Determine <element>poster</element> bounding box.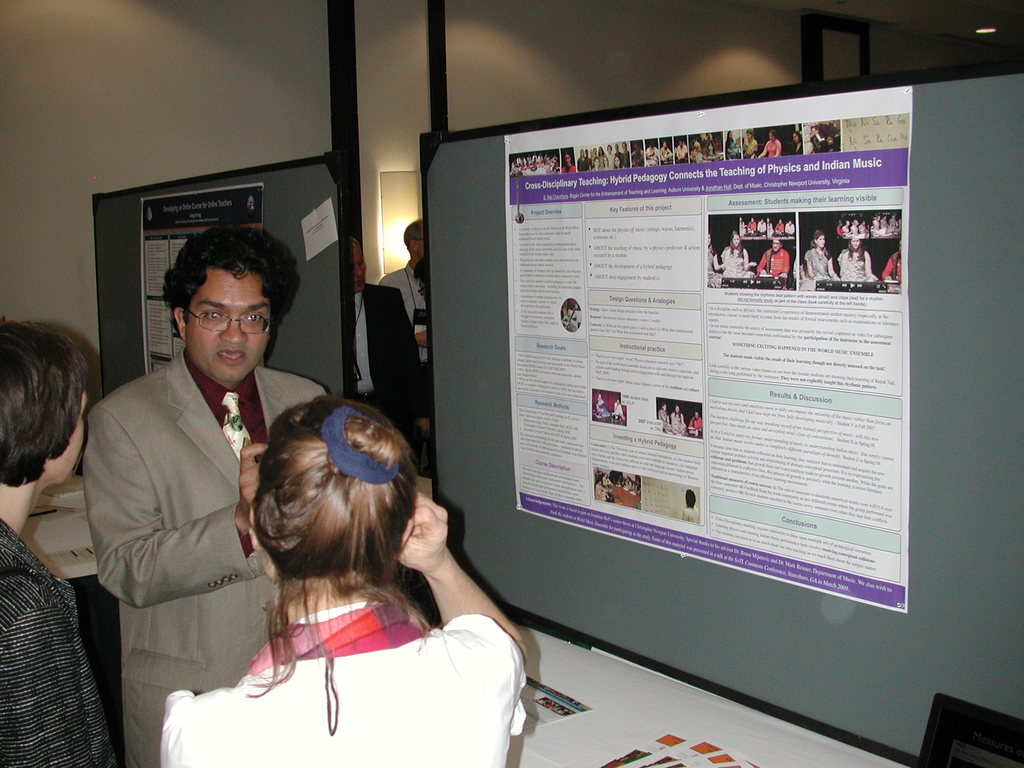
Determined: [298,201,335,260].
